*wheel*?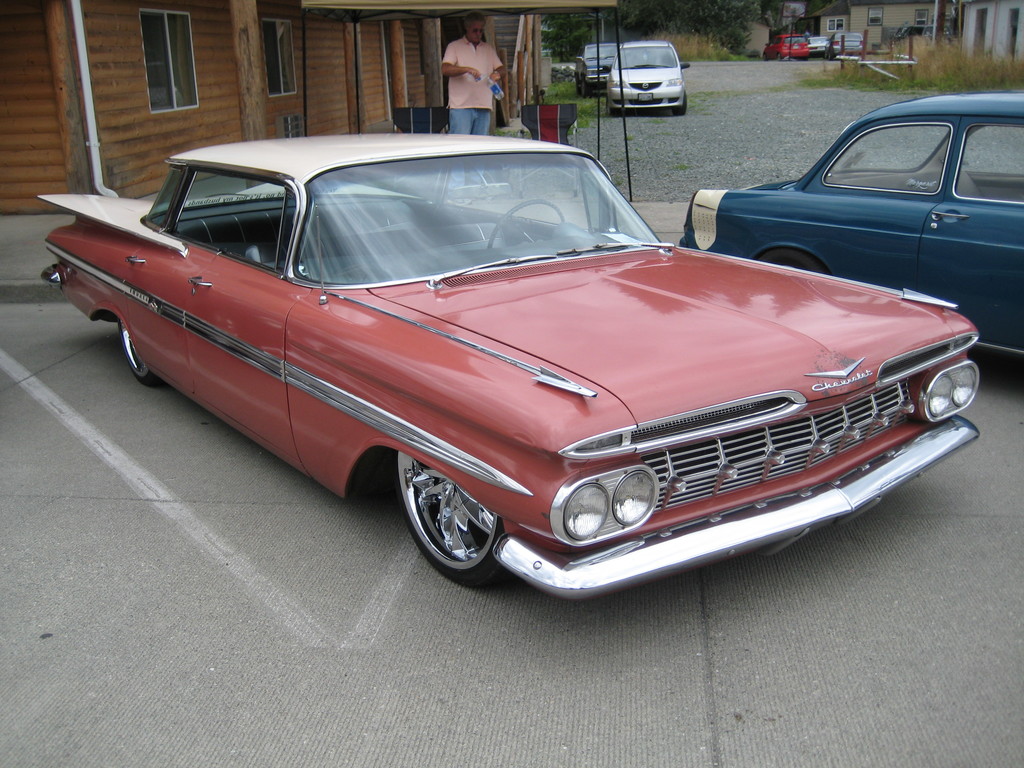
{"left": 575, "top": 74, "right": 582, "bottom": 94}
